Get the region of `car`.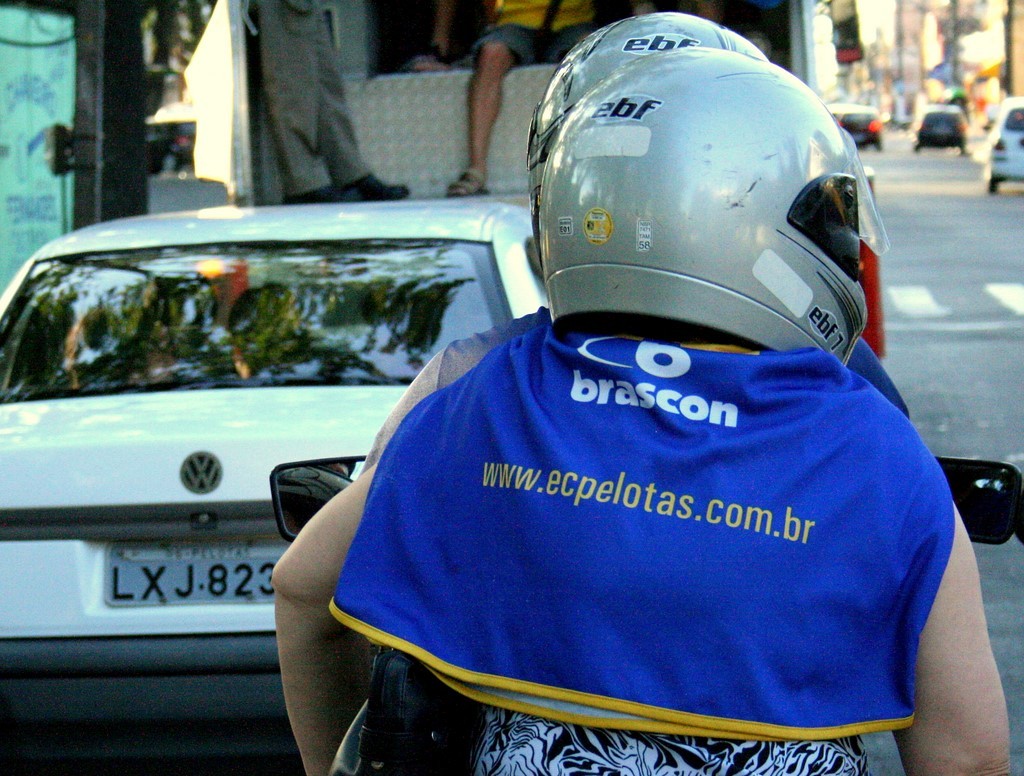
[981, 94, 1023, 193].
